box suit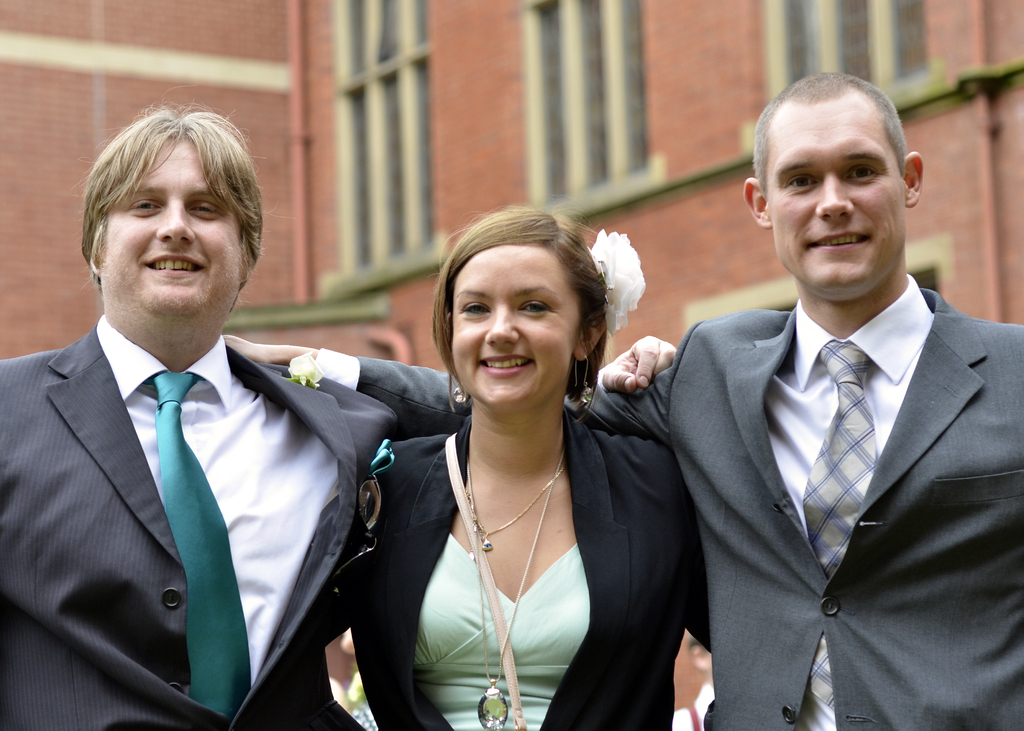
[317, 416, 711, 730]
